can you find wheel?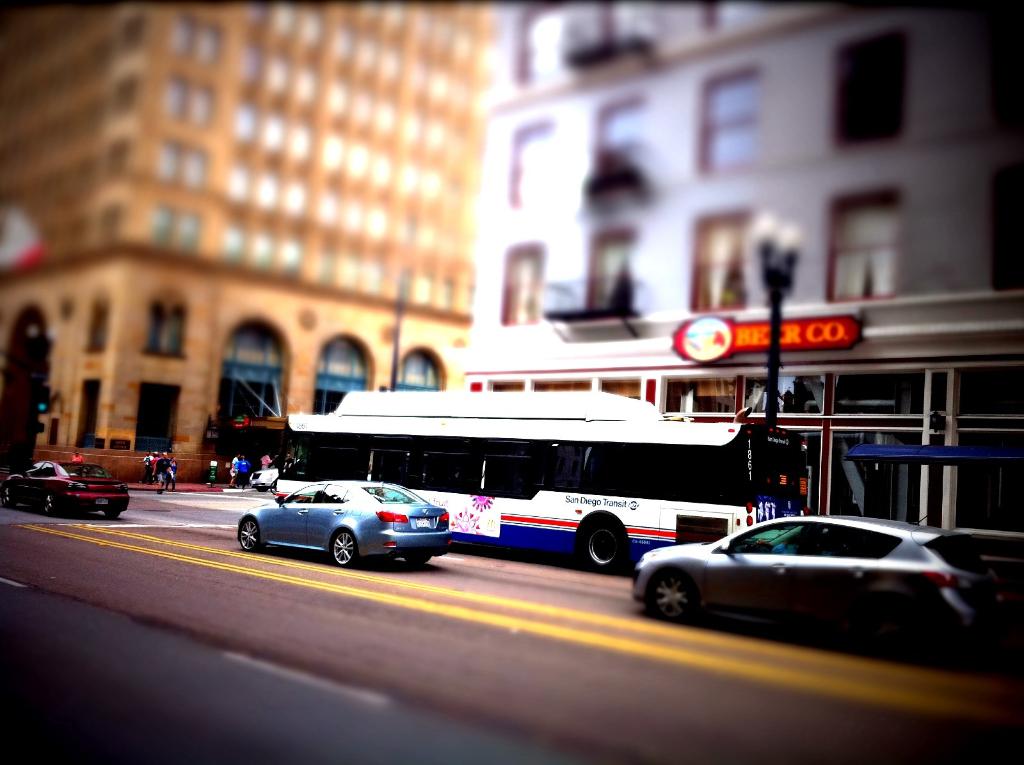
Yes, bounding box: crop(44, 493, 58, 518).
